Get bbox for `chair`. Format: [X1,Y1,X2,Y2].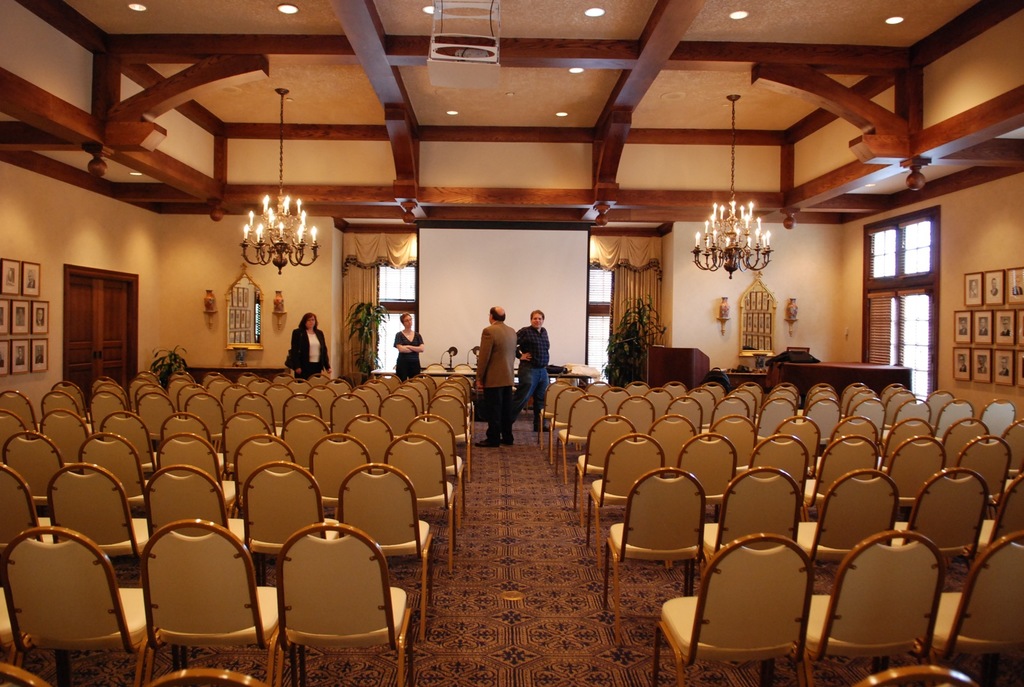
[536,377,579,446].
